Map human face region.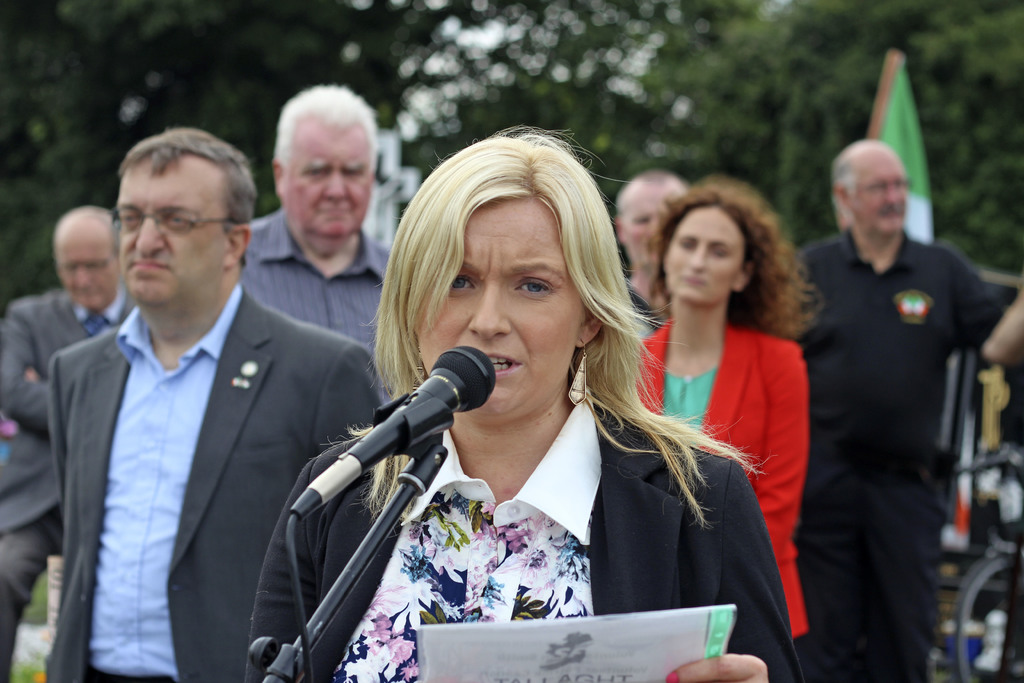
Mapped to (284, 119, 374, 243).
